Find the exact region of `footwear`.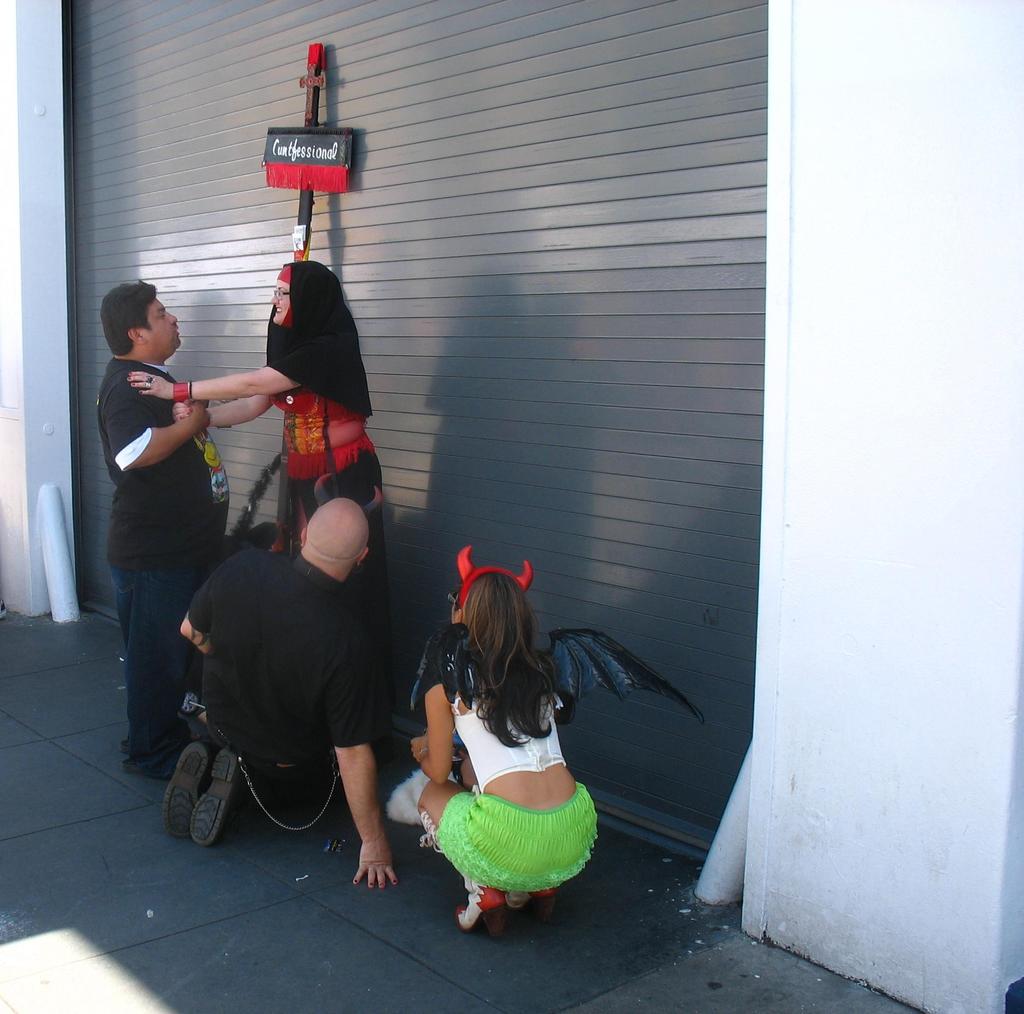
Exact region: (left=110, top=741, right=176, bottom=781).
